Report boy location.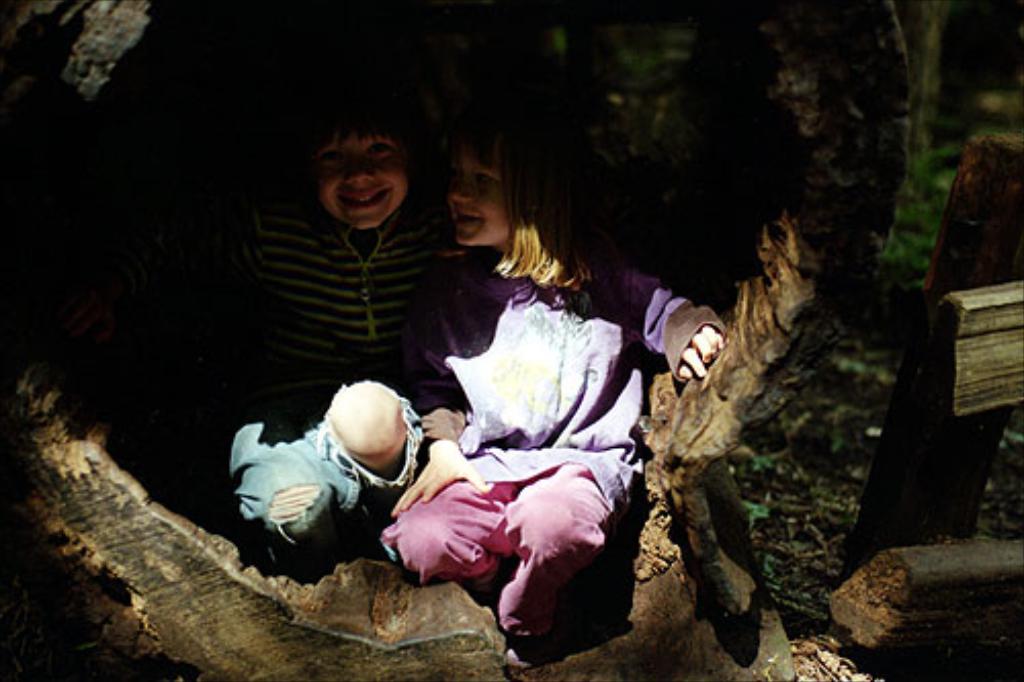
Report: region(154, 82, 711, 549).
